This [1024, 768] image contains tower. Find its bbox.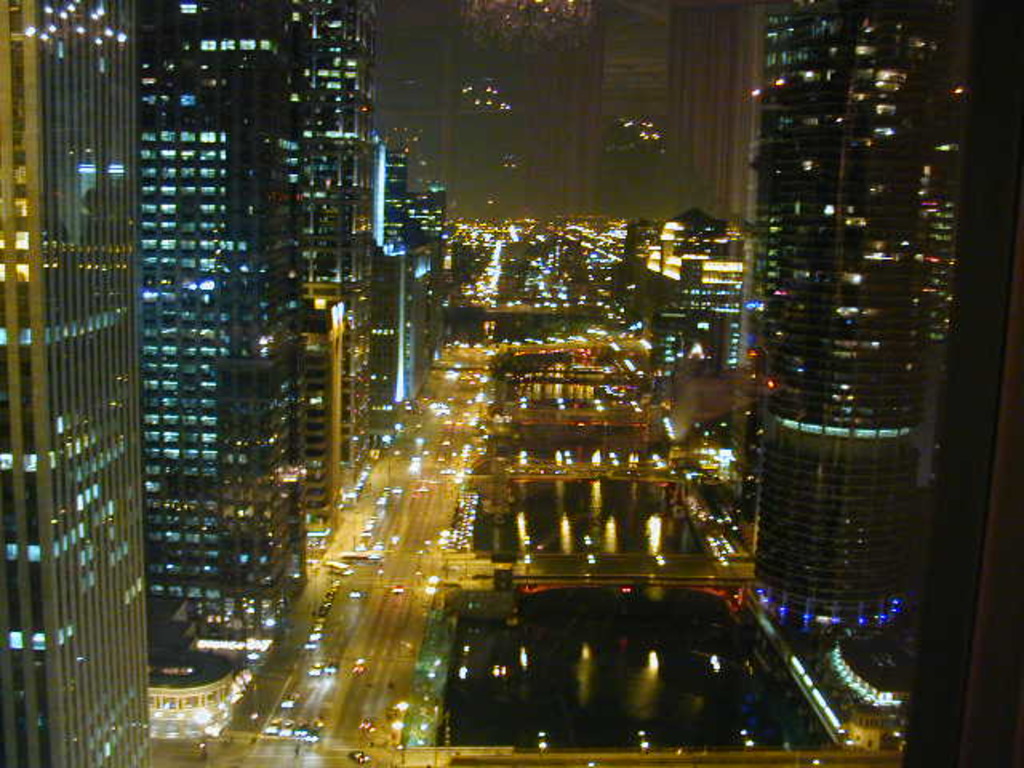
[left=376, top=144, right=418, bottom=432].
